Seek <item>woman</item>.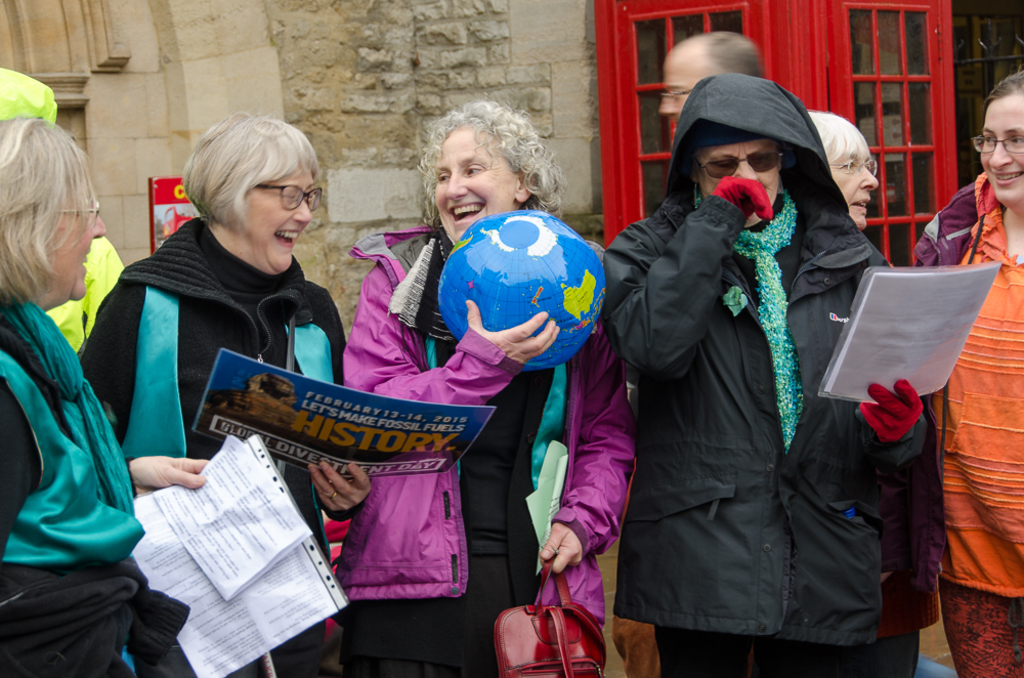
{"left": 806, "top": 109, "right": 881, "bottom": 231}.
